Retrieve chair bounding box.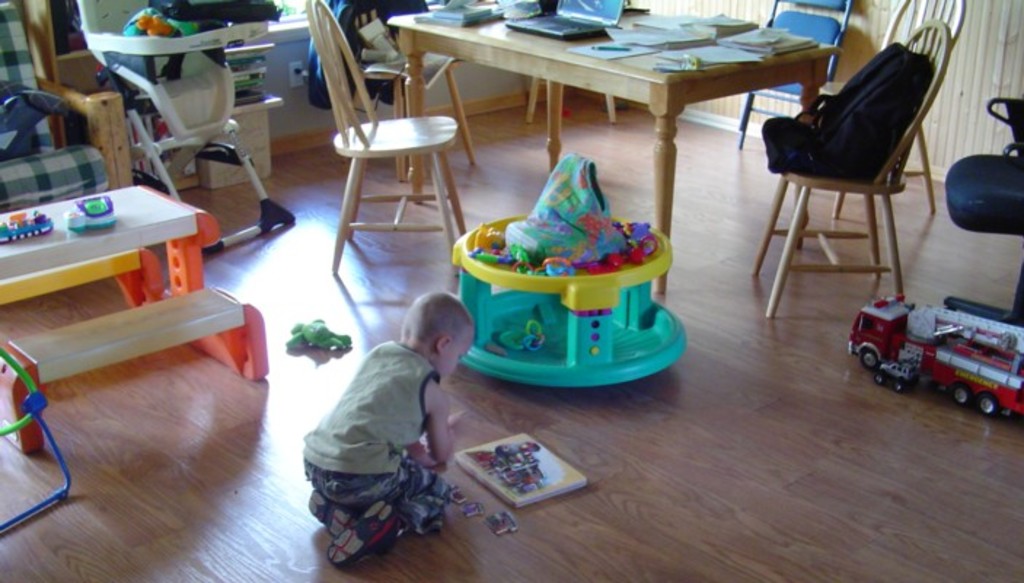
Bounding box: Rect(833, 0, 966, 217).
